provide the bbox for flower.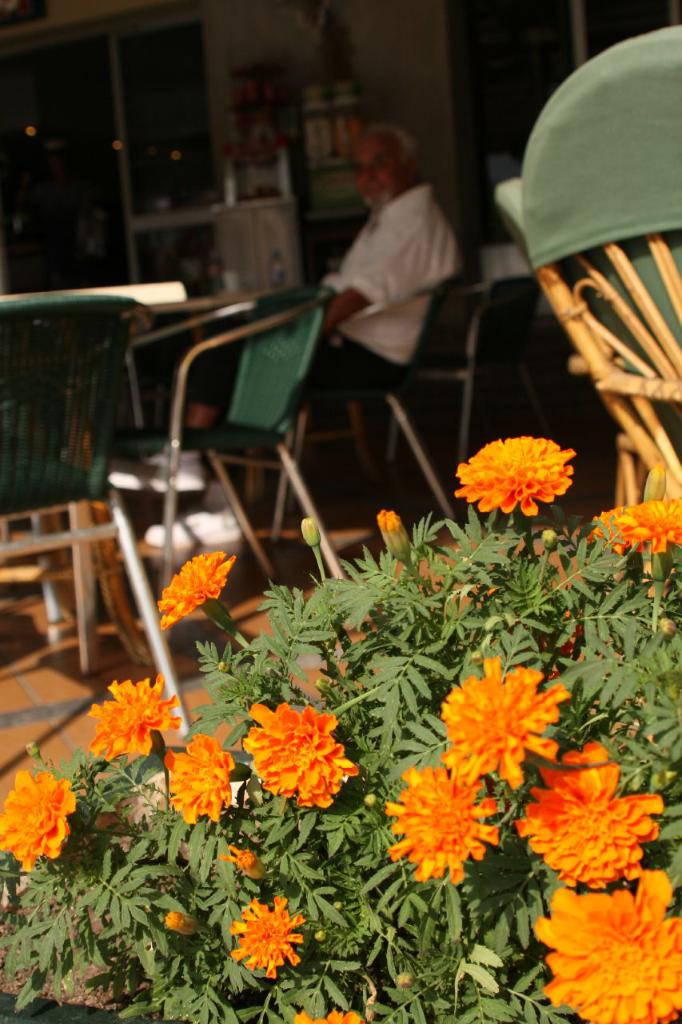
<region>515, 741, 670, 896</region>.
